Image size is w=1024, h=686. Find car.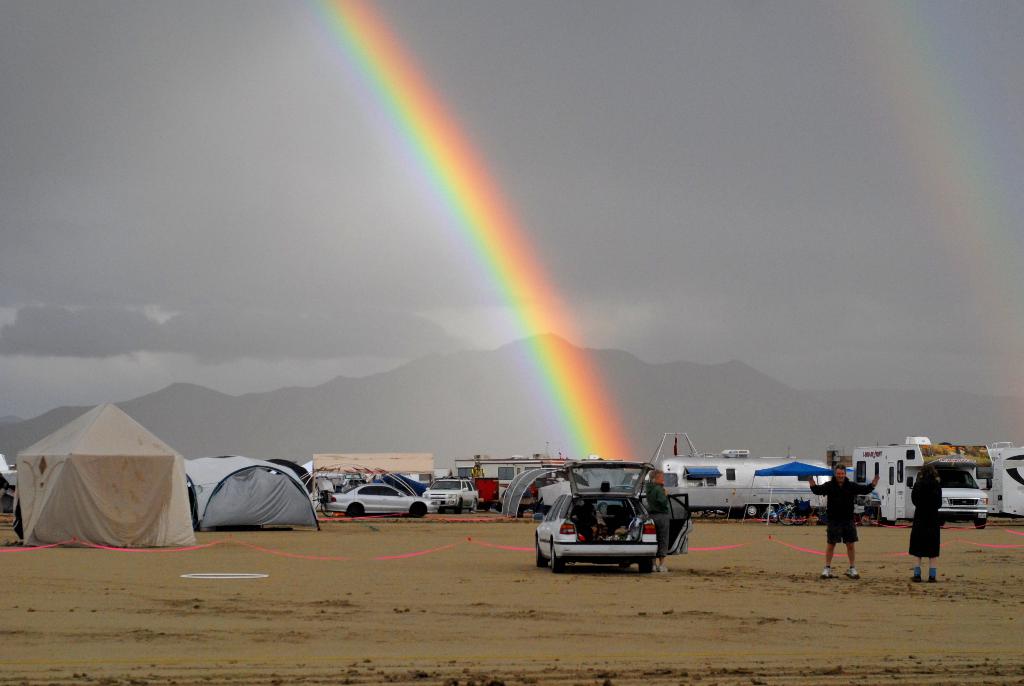
bbox(323, 480, 438, 516).
